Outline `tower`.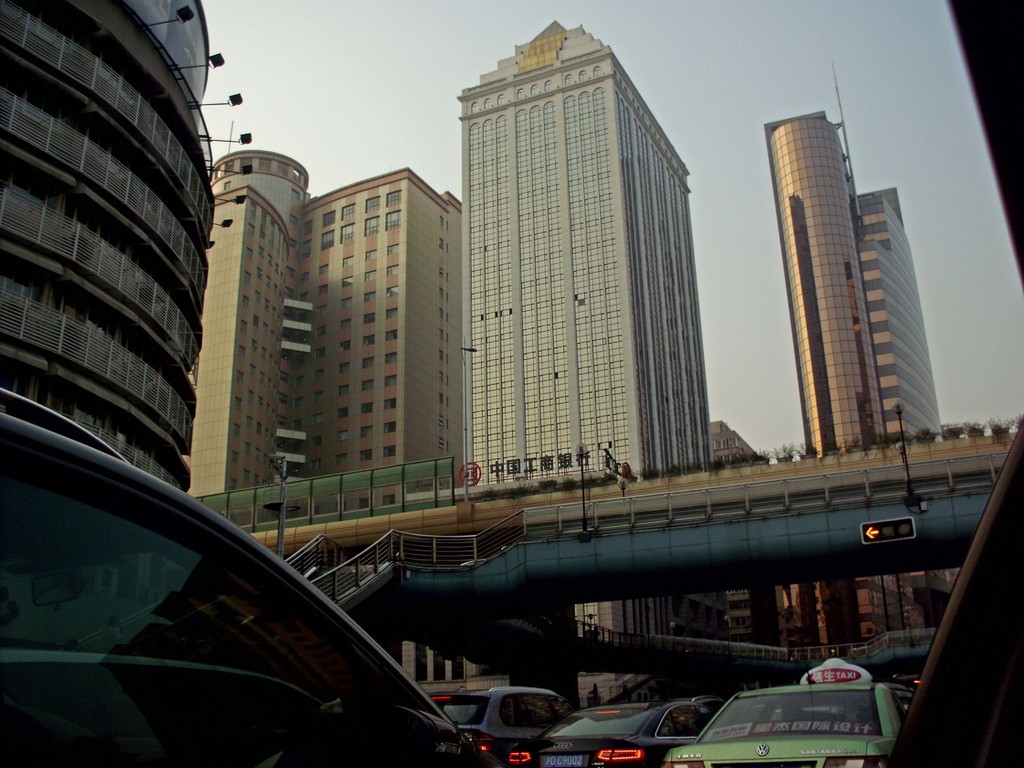
Outline: bbox(404, 10, 725, 502).
